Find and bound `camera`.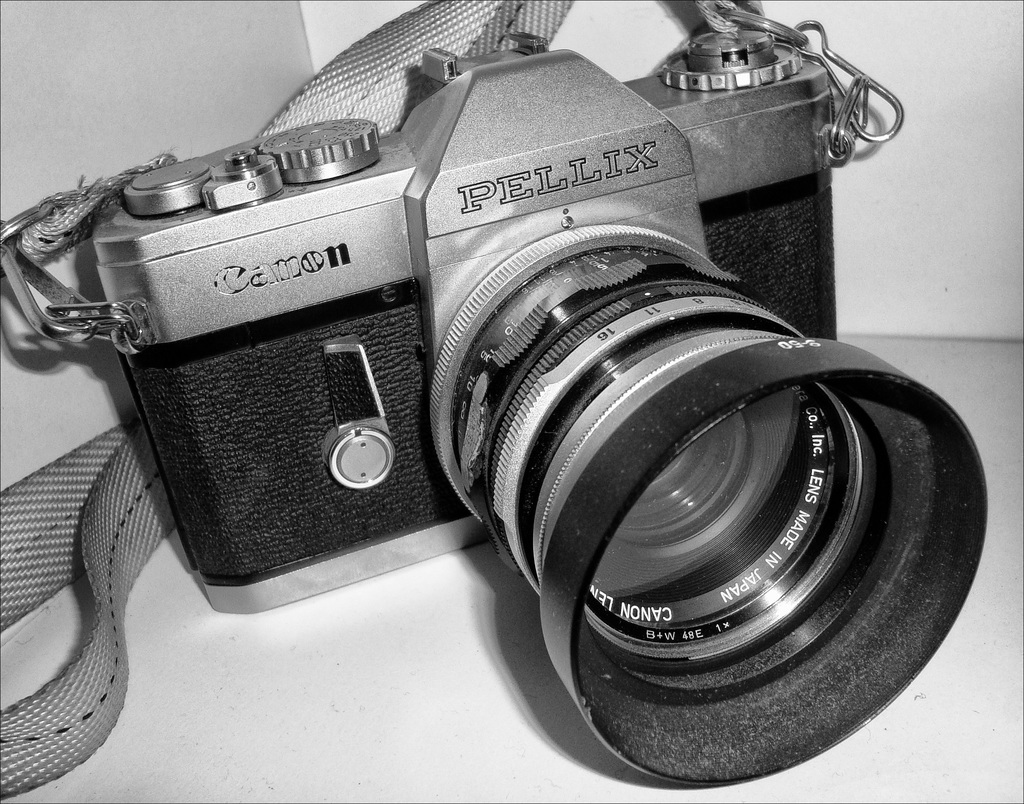
Bound: crop(79, 17, 988, 787).
